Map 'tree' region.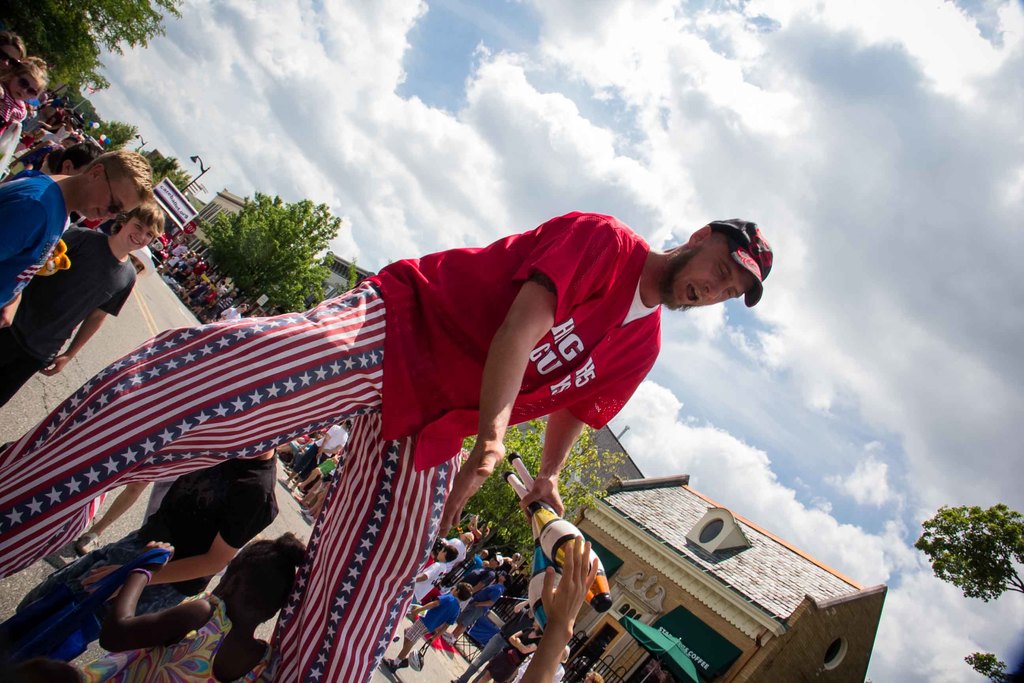
Mapped to <region>0, 0, 173, 103</region>.
